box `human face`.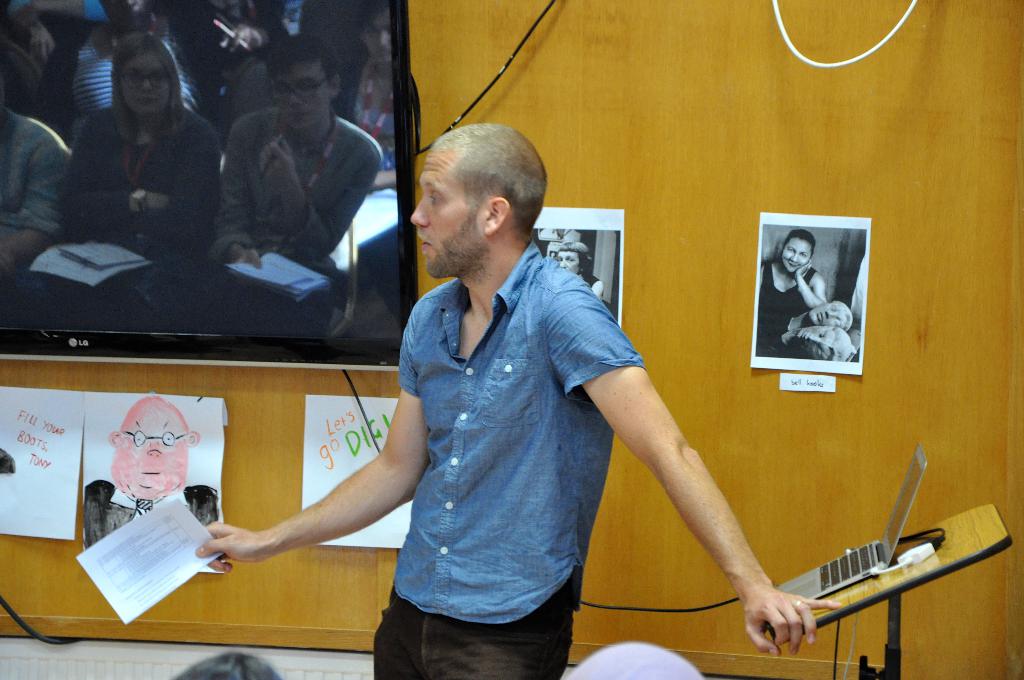
bbox=(557, 250, 579, 271).
